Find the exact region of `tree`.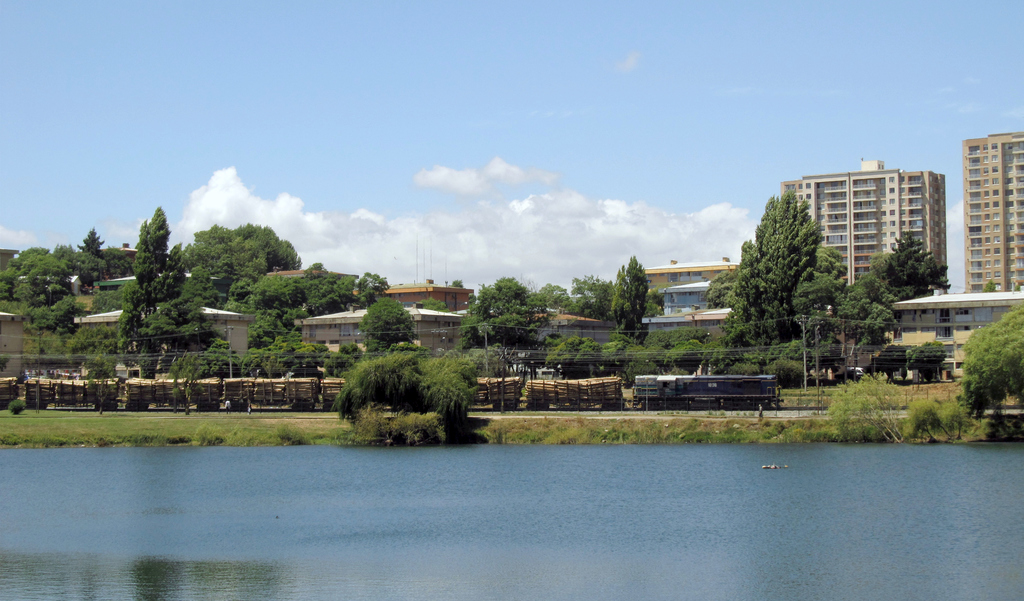
Exact region: pyautogui.locateOnScreen(168, 359, 187, 413).
